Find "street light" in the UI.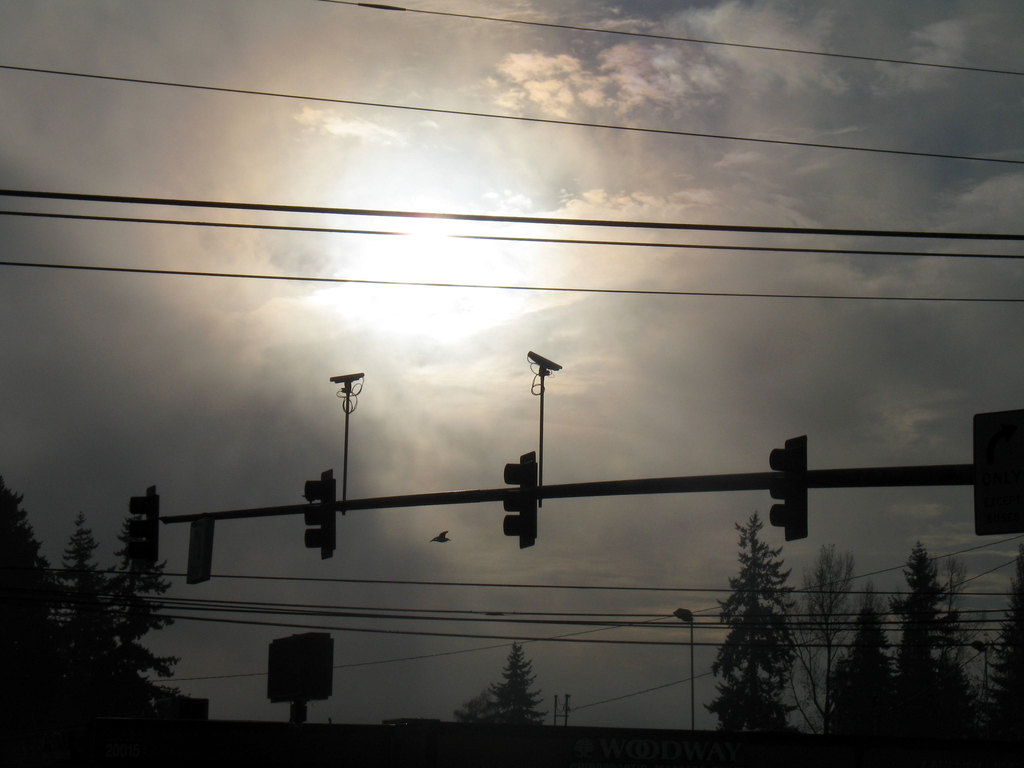
UI element at BBox(527, 356, 566, 504).
